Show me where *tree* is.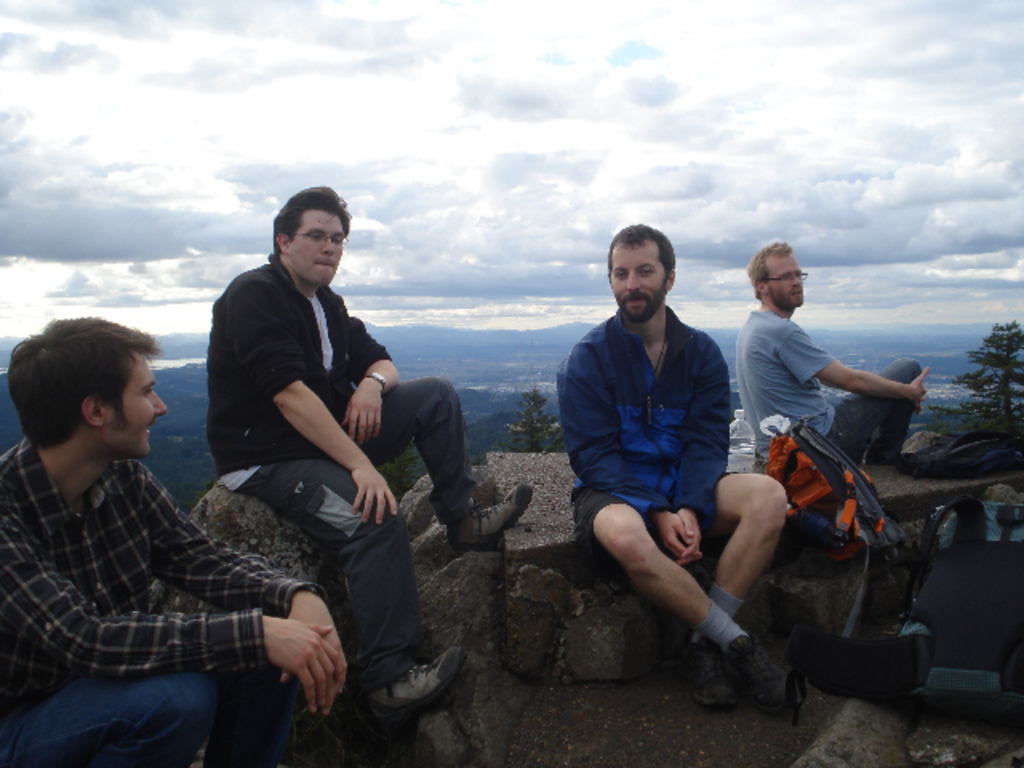
*tree* is at [381,445,426,504].
